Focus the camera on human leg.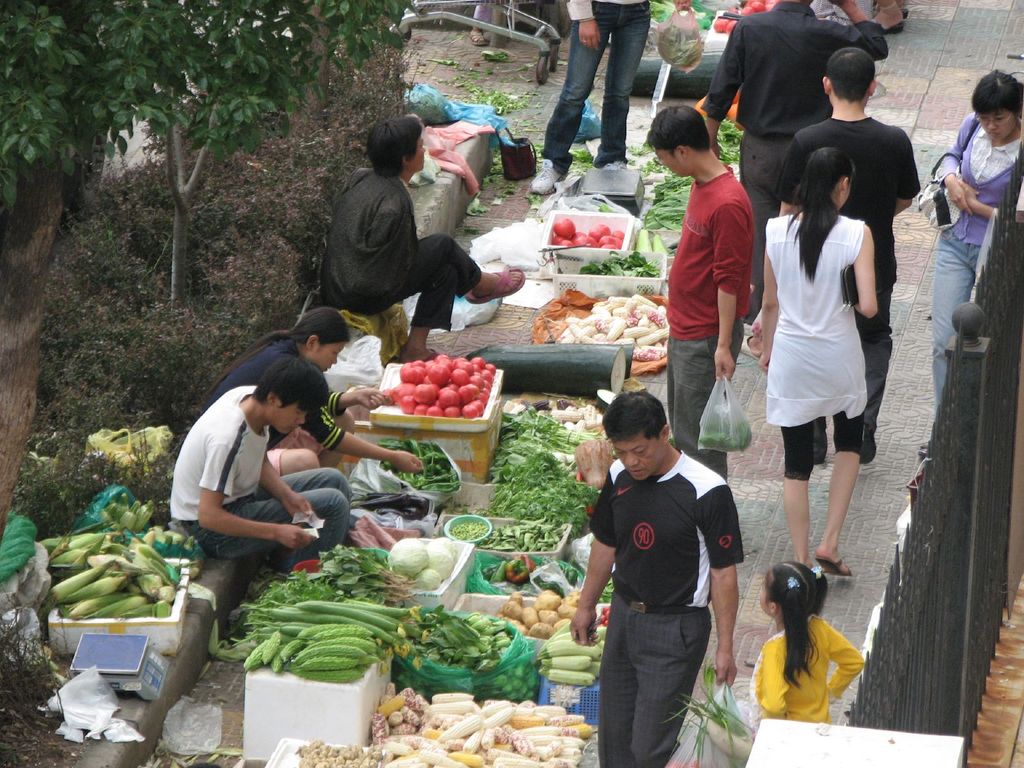
Focus region: 191,410,348,566.
